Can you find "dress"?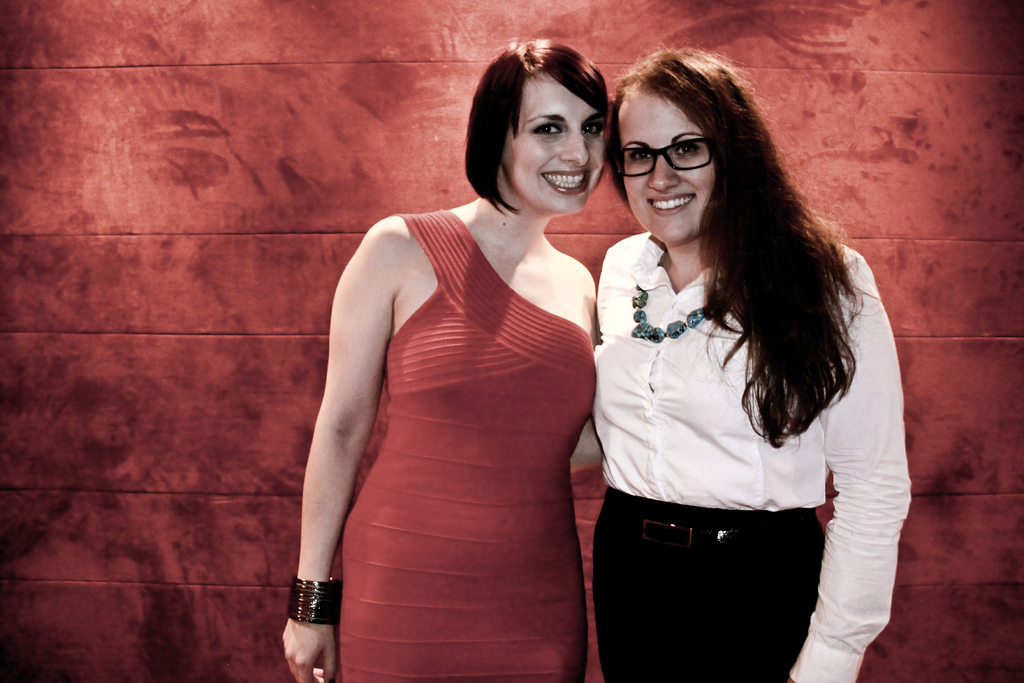
Yes, bounding box: [x1=312, y1=138, x2=606, y2=682].
